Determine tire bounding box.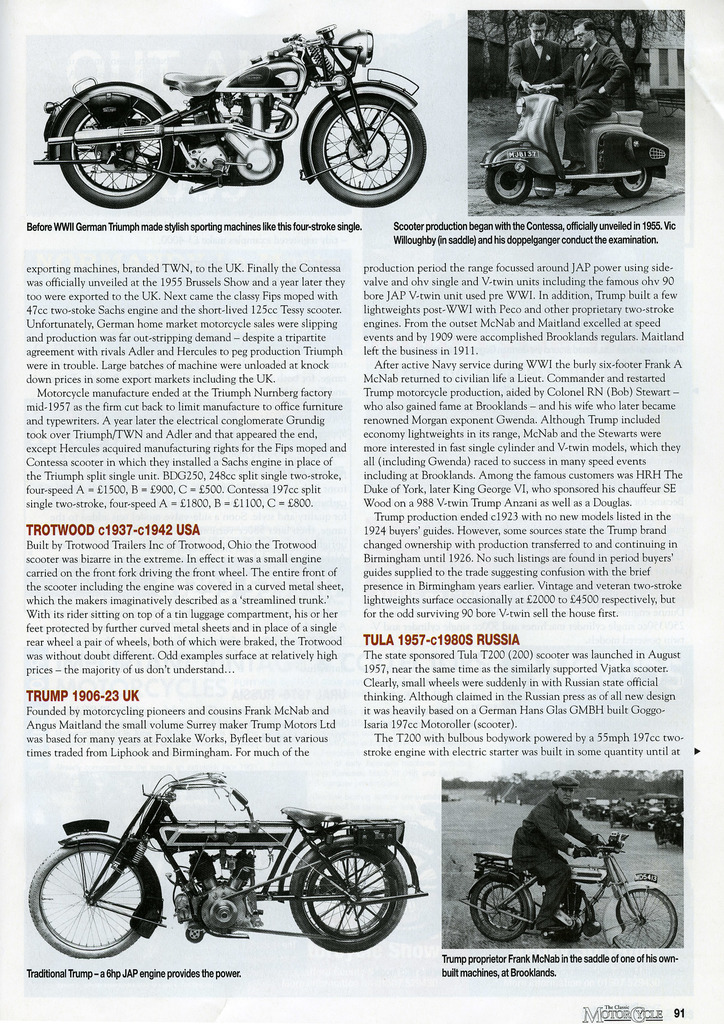
Determined: bbox(479, 881, 525, 935).
